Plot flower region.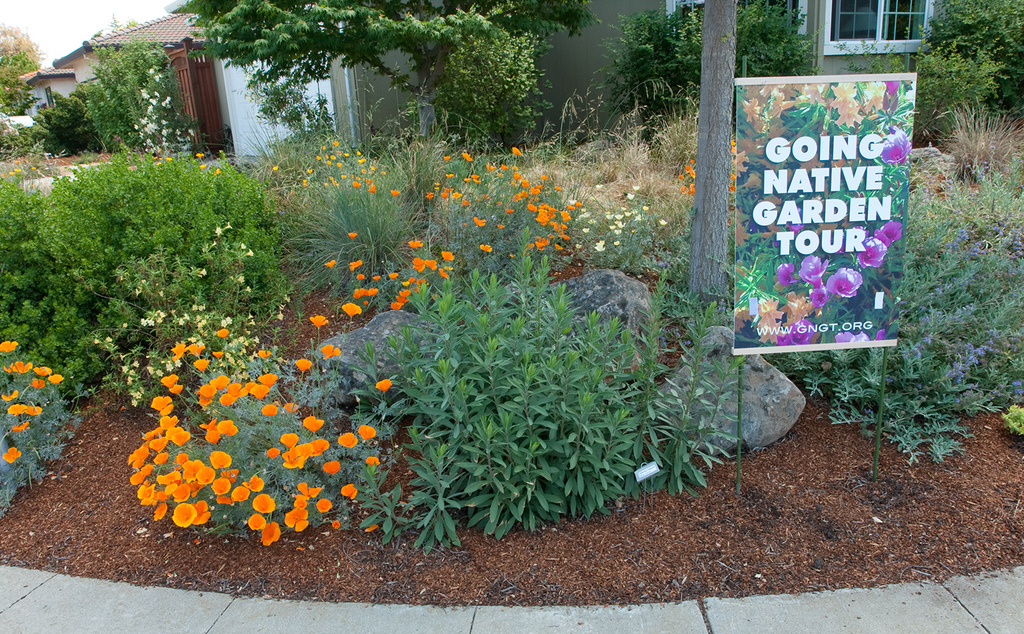
Plotted at 872 220 899 241.
